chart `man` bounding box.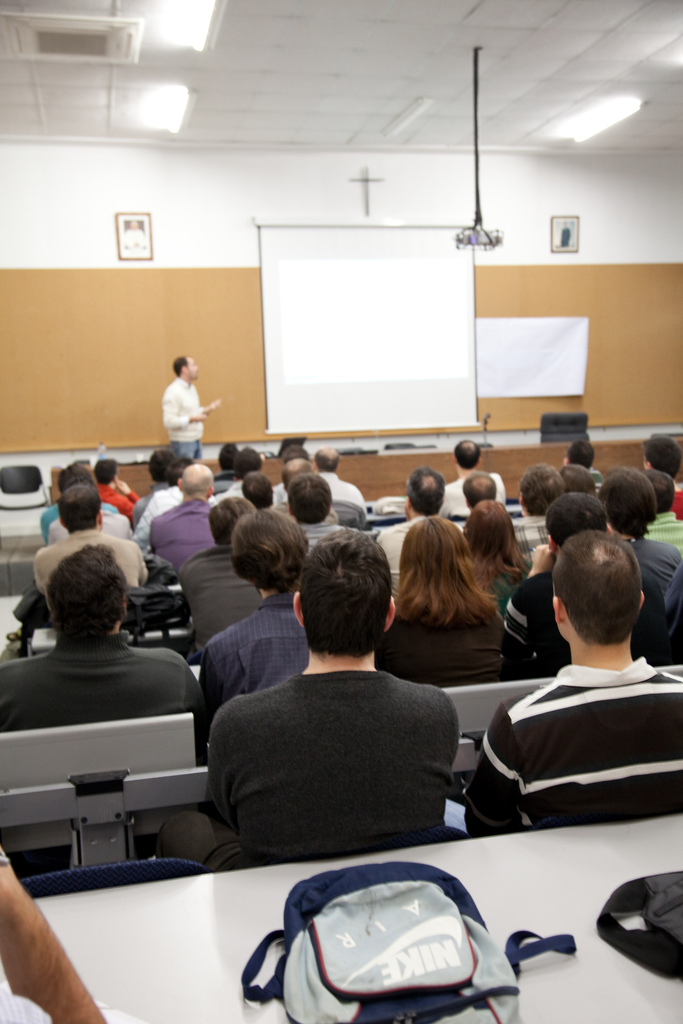
Charted: rect(595, 460, 682, 668).
